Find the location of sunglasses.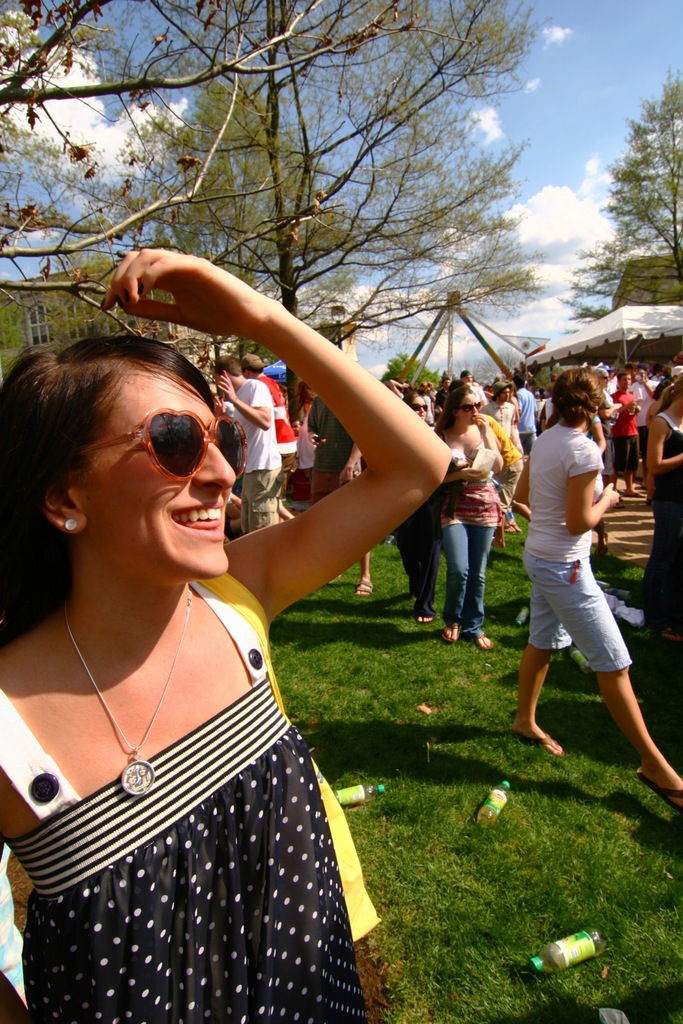
Location: pyautogui.locateOnScreen(411, 405, 428, 414).
